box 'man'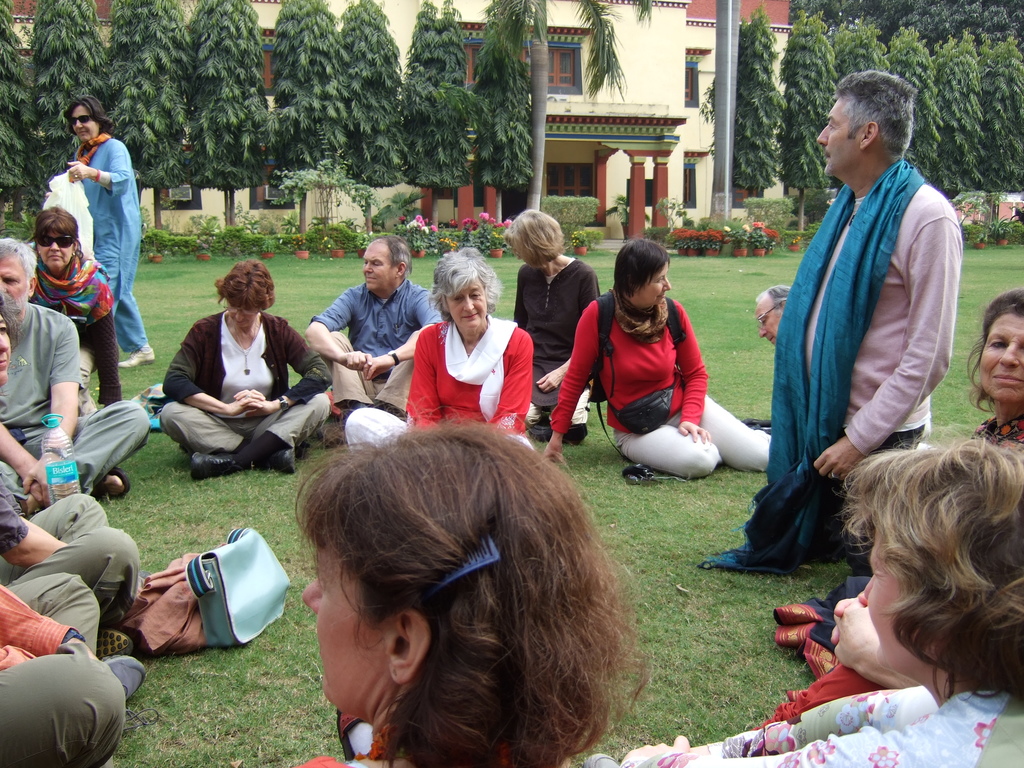
l=0, t=239, r=156, b=527
